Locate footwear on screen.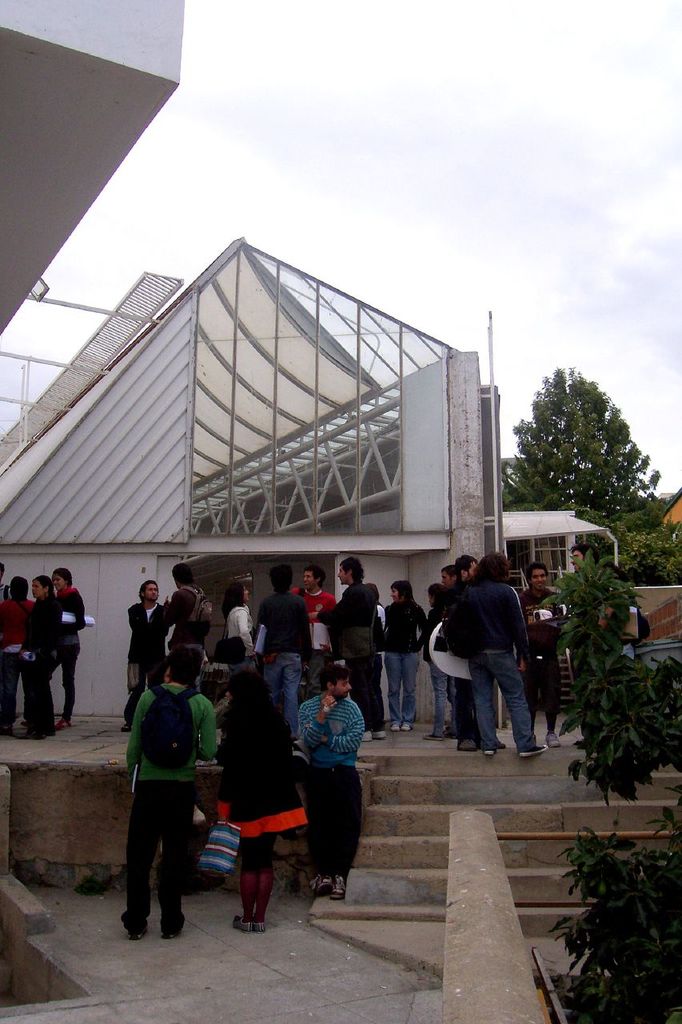
On screen at 458,739,478,753.
